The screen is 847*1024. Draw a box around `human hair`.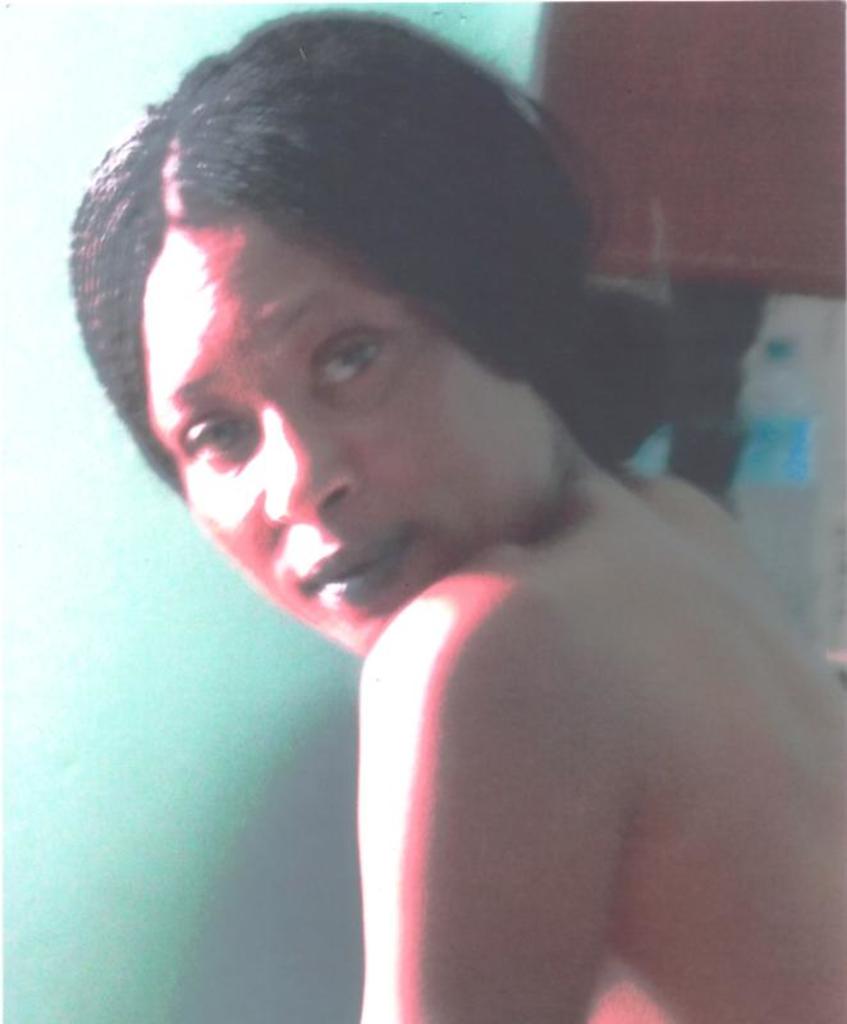
box=[59, 46, 587, 495].
